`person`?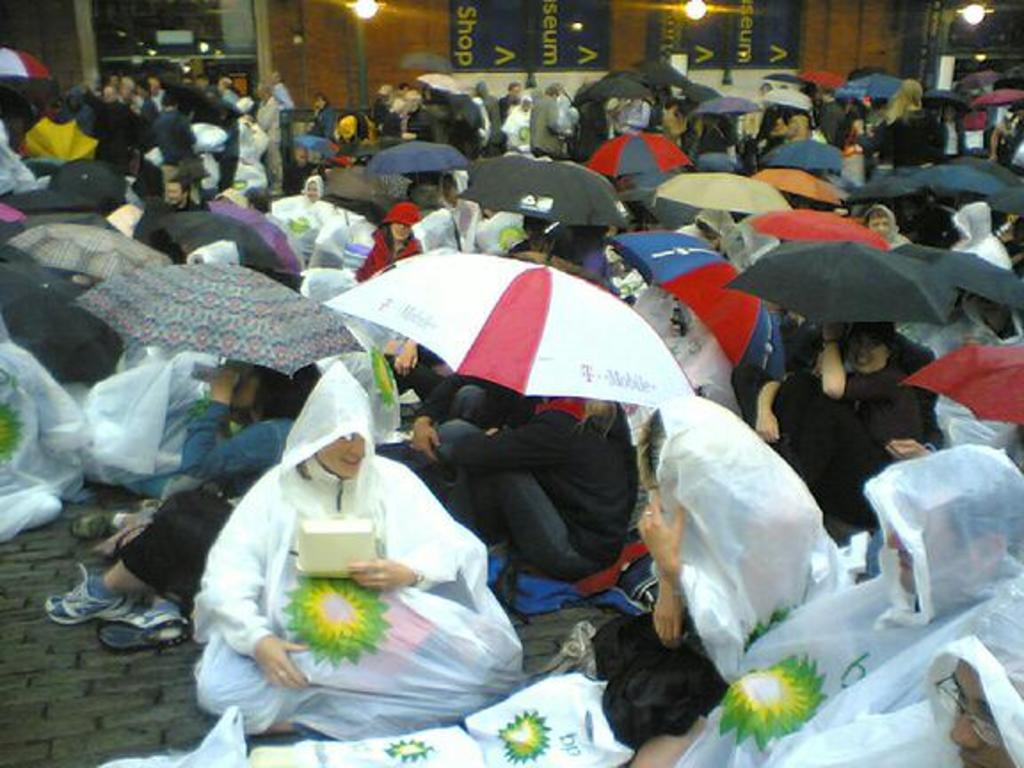
437:382:647:576
